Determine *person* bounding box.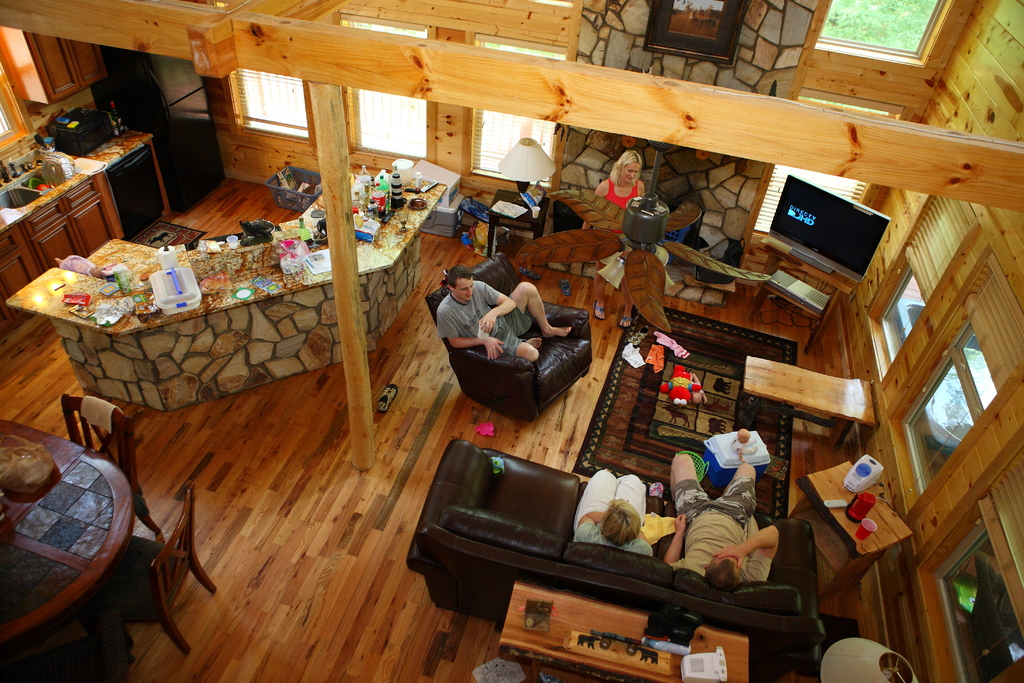
Determined: box(563, 465, 654, 566).
